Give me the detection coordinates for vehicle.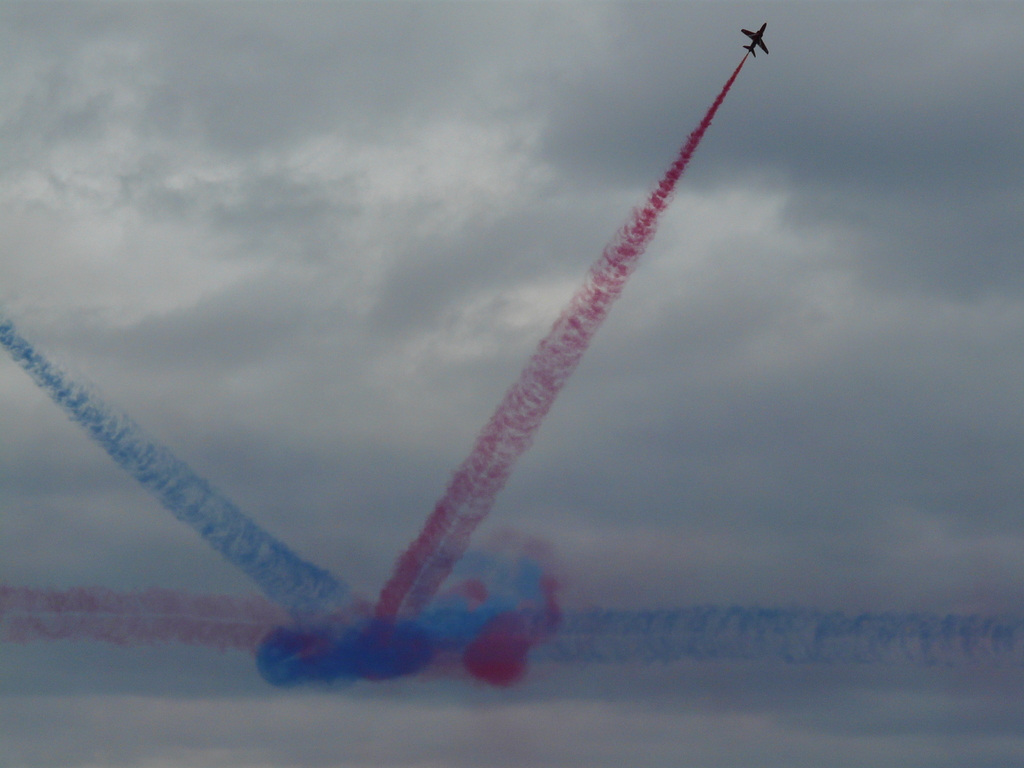
bbox=(742, 19, 771, 63).
